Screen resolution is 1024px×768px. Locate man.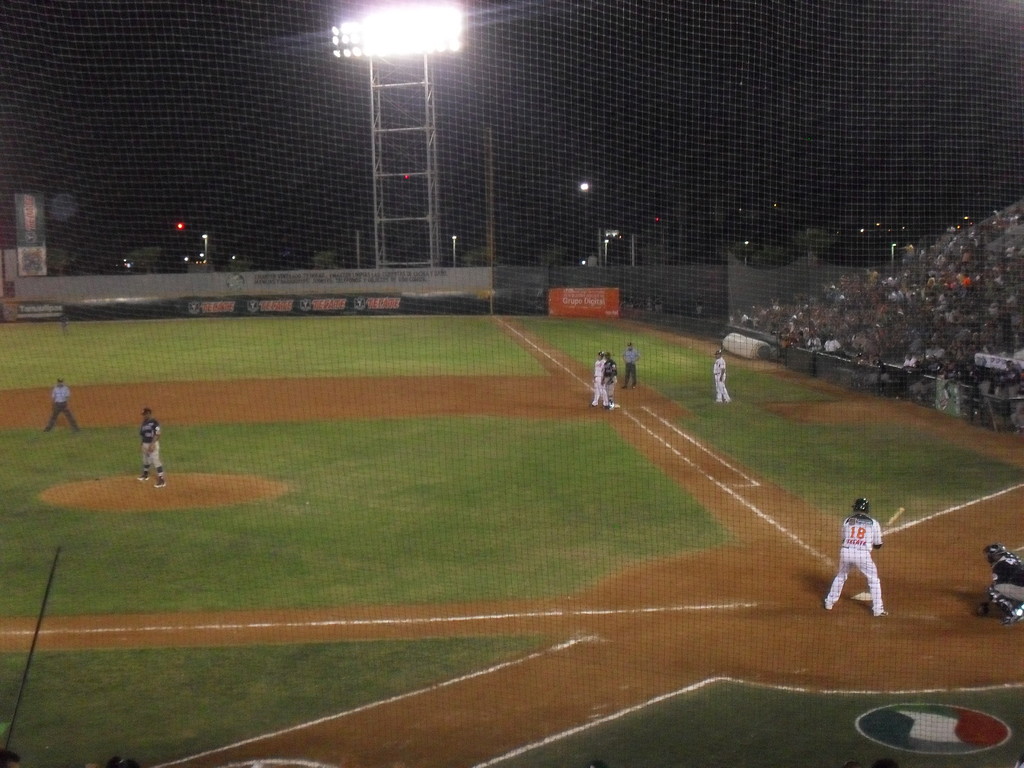
rect(589, 349, 610, 412).
